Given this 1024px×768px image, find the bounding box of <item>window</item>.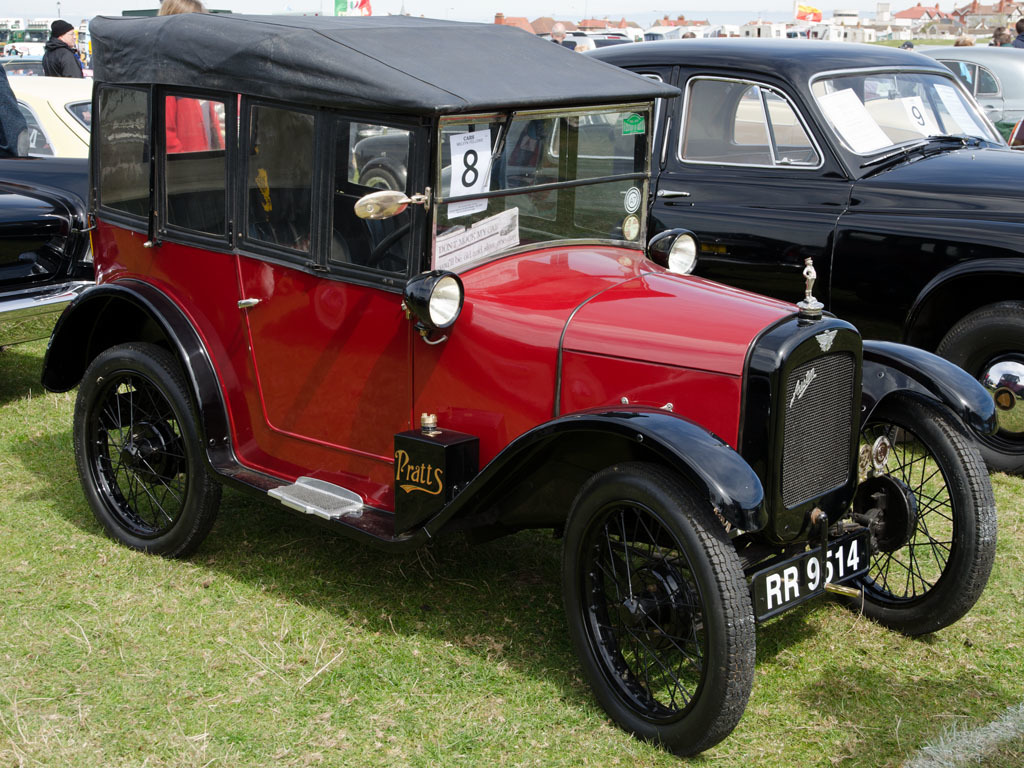
box=[15, 101, 54, 155].
